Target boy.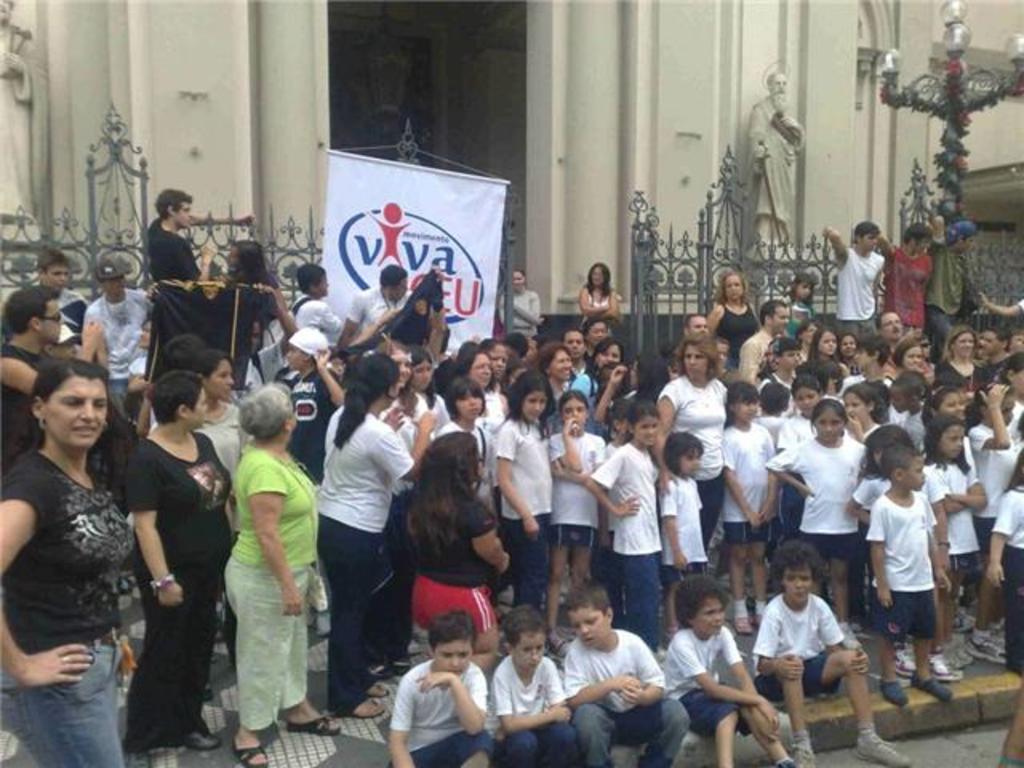
Target region: <box>491,605,579,762</box>.
